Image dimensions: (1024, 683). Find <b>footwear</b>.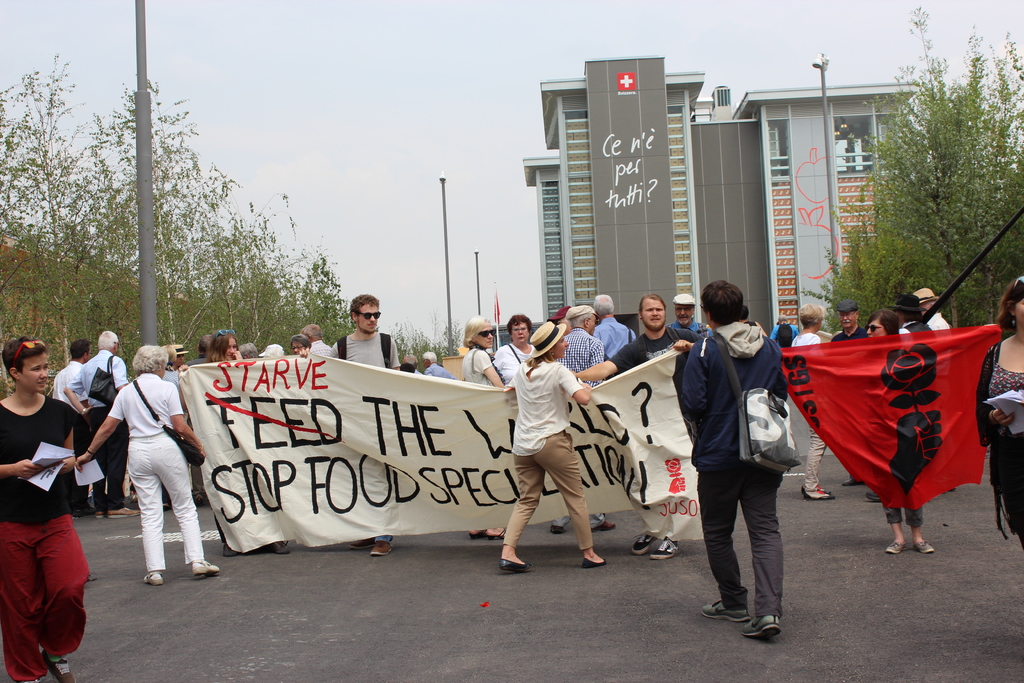
{"x1": 499, "y1": 557, "x2": 531, "y2": 573}.
